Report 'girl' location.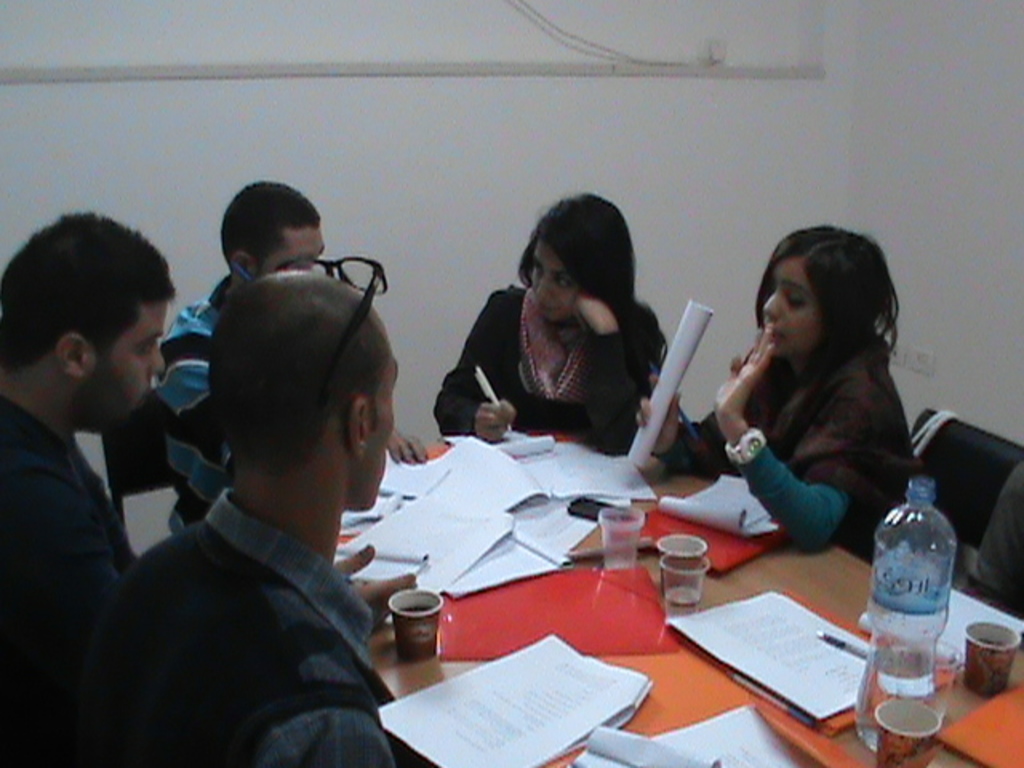
Report: locate(656, 234, 926, 552).
